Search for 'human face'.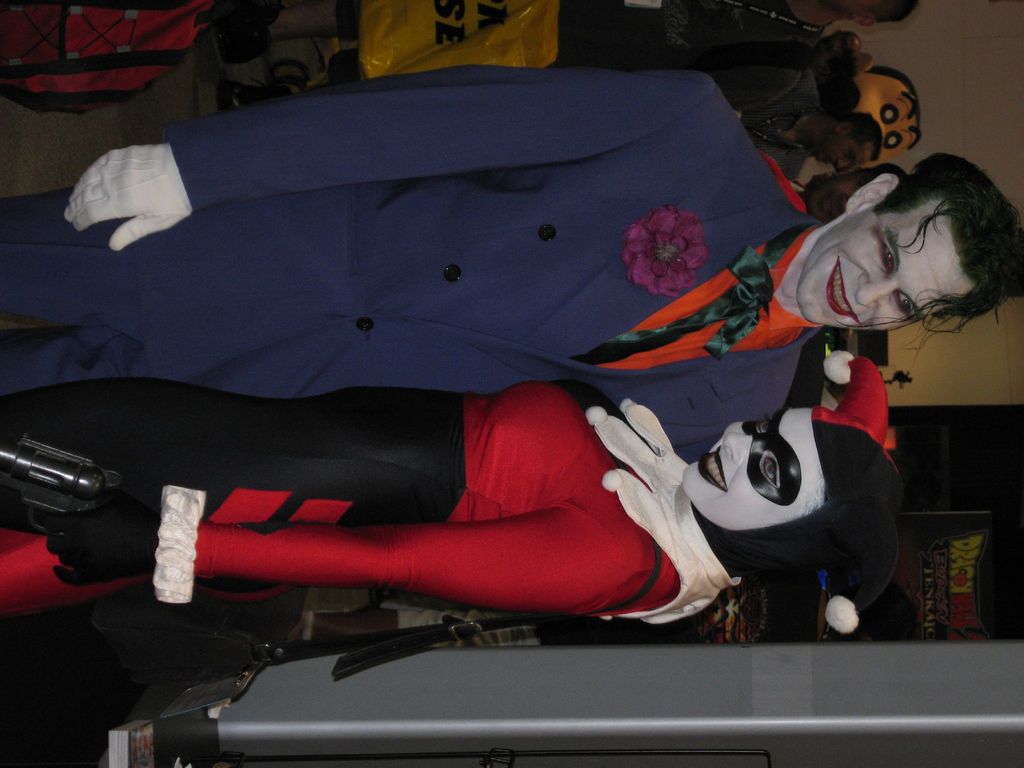
Found at bbox(813, 135, 872, 165).
